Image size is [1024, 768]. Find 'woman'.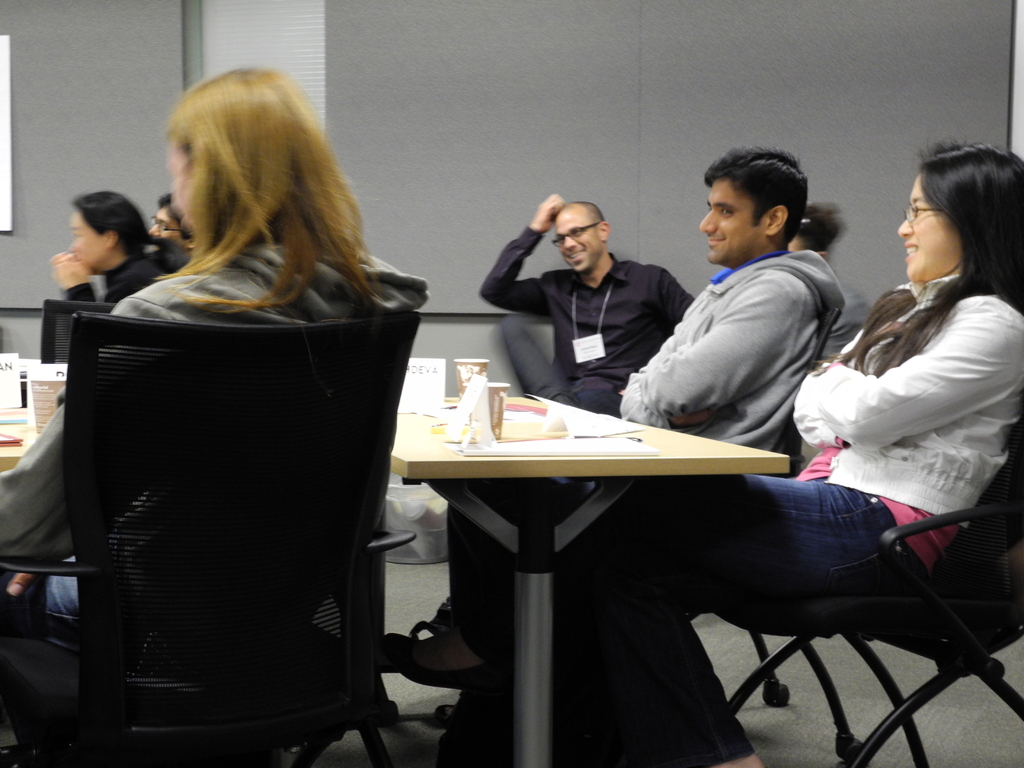
(x1=383, y1=135, x2=1023, y2=767).
